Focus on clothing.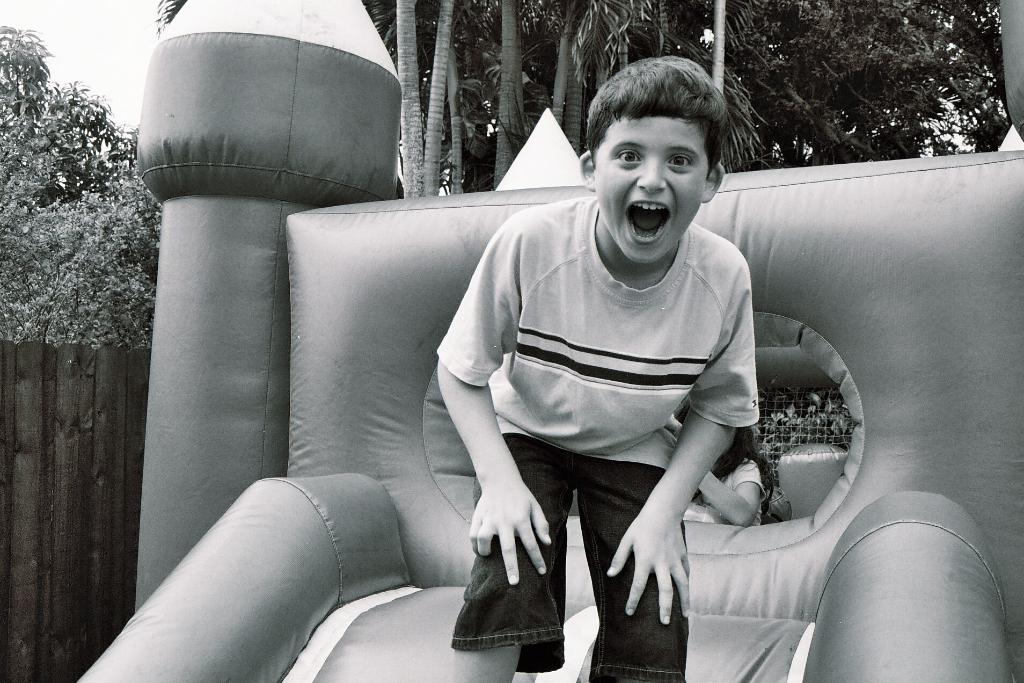
Focused at {"left": 450, "top": 172, "right": 794, "bottom": 640}.
